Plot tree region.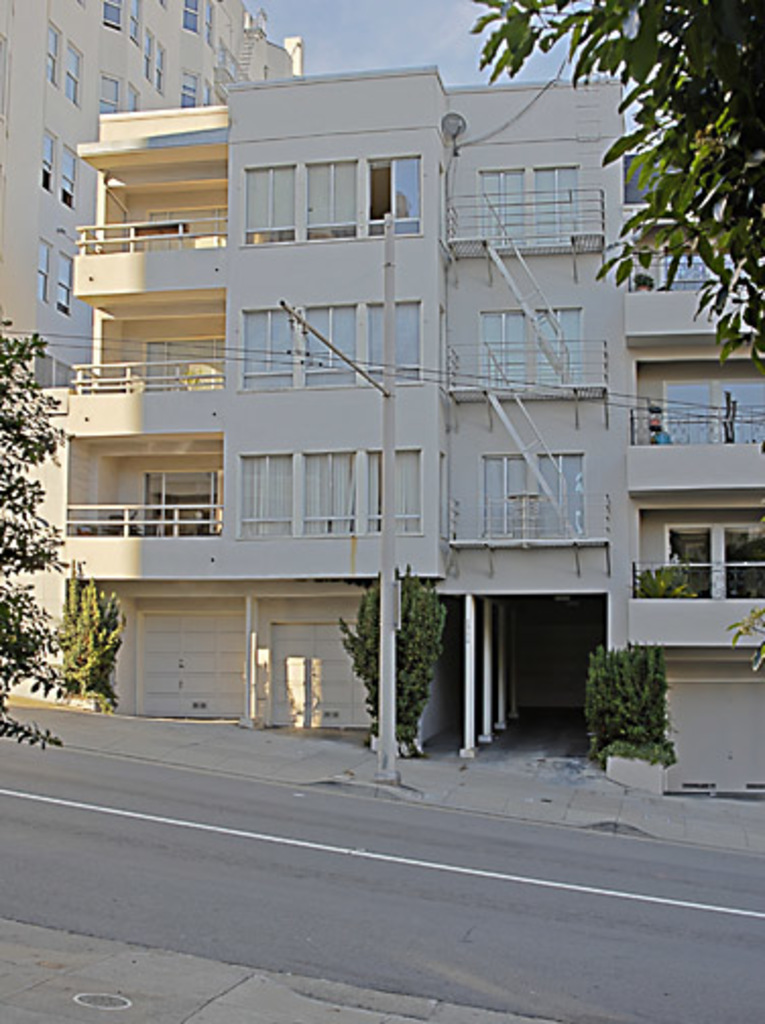
Plotted at BBox(338, 566, 452, 759).
